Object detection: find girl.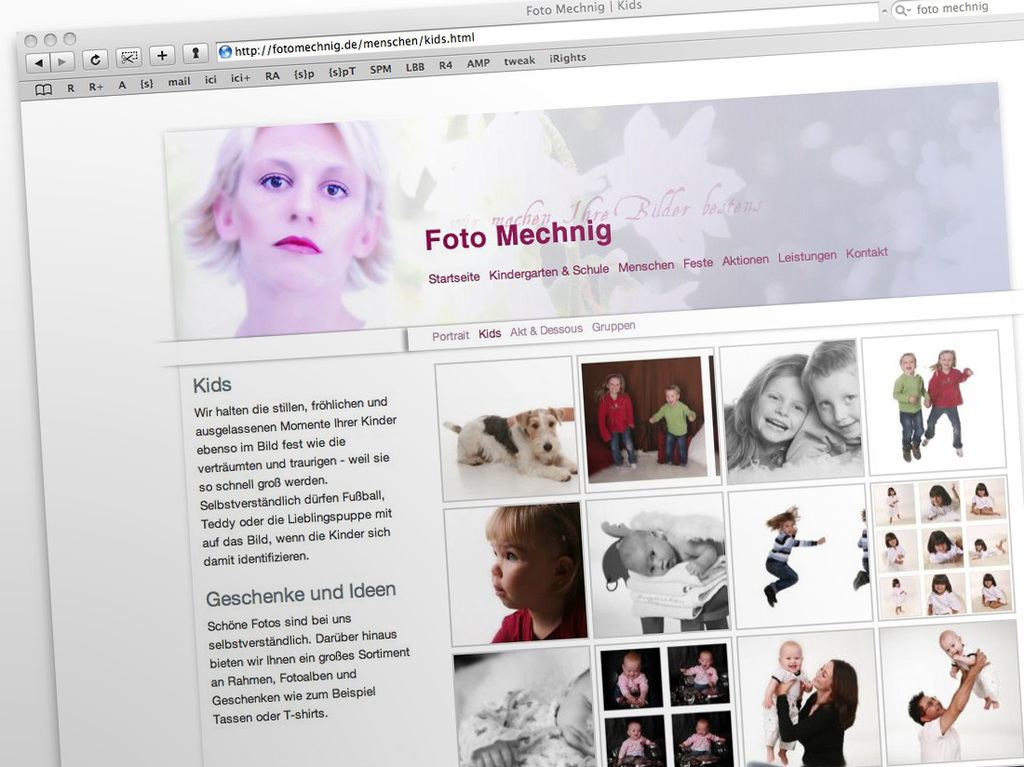
rect(168, 122, 404, 335).
